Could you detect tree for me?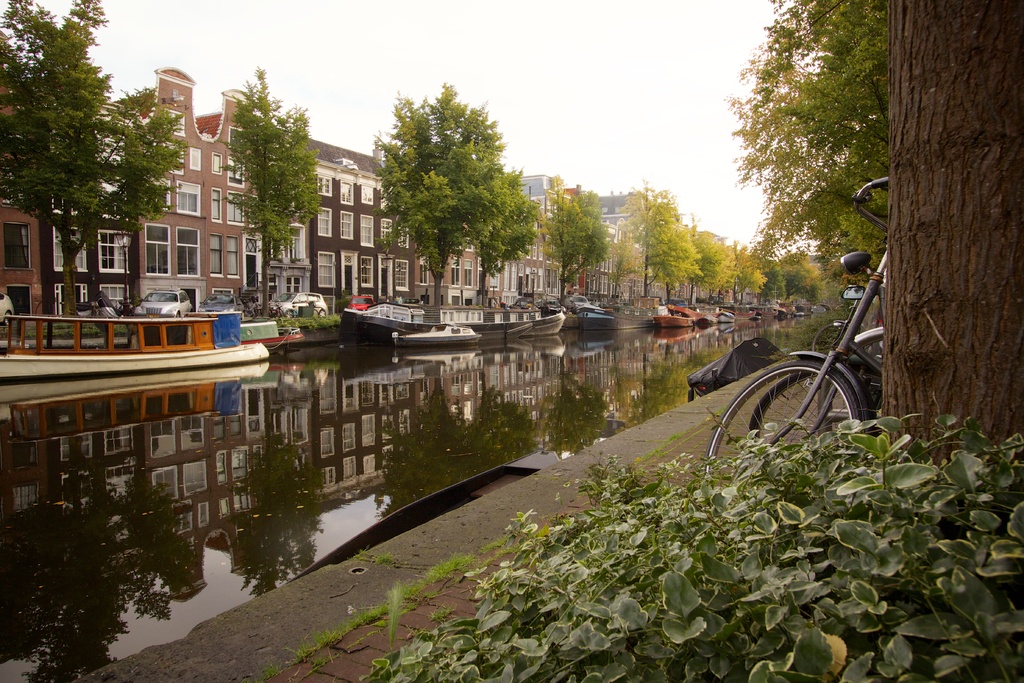
Detection result: region(369, 80, 526, 281).
